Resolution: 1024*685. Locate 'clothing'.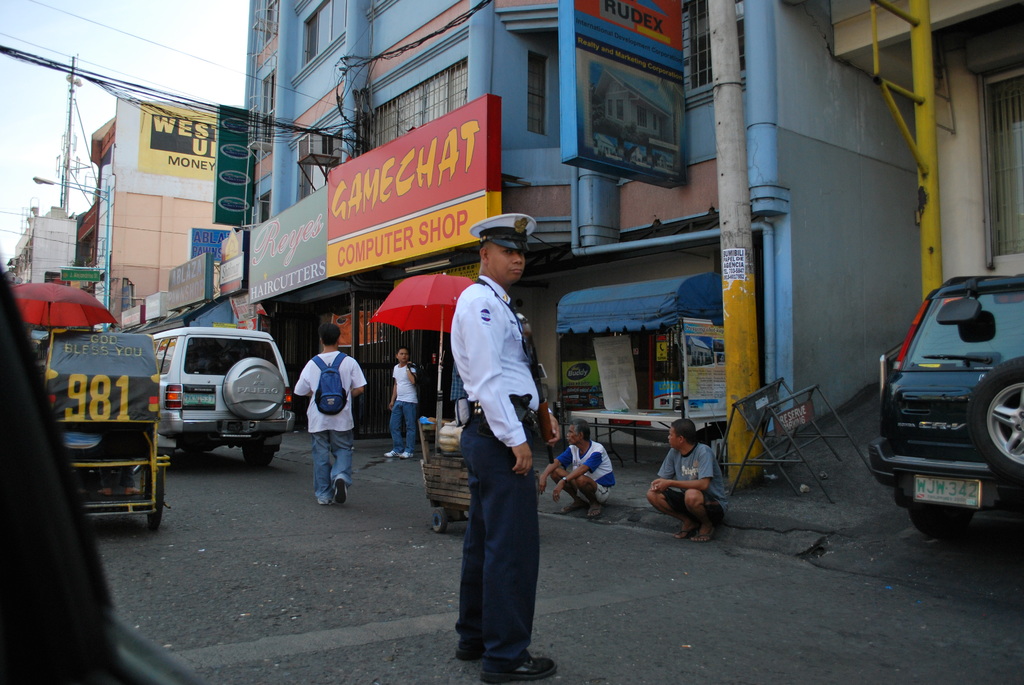
left=397, top=362, right=419, bottom=403.
